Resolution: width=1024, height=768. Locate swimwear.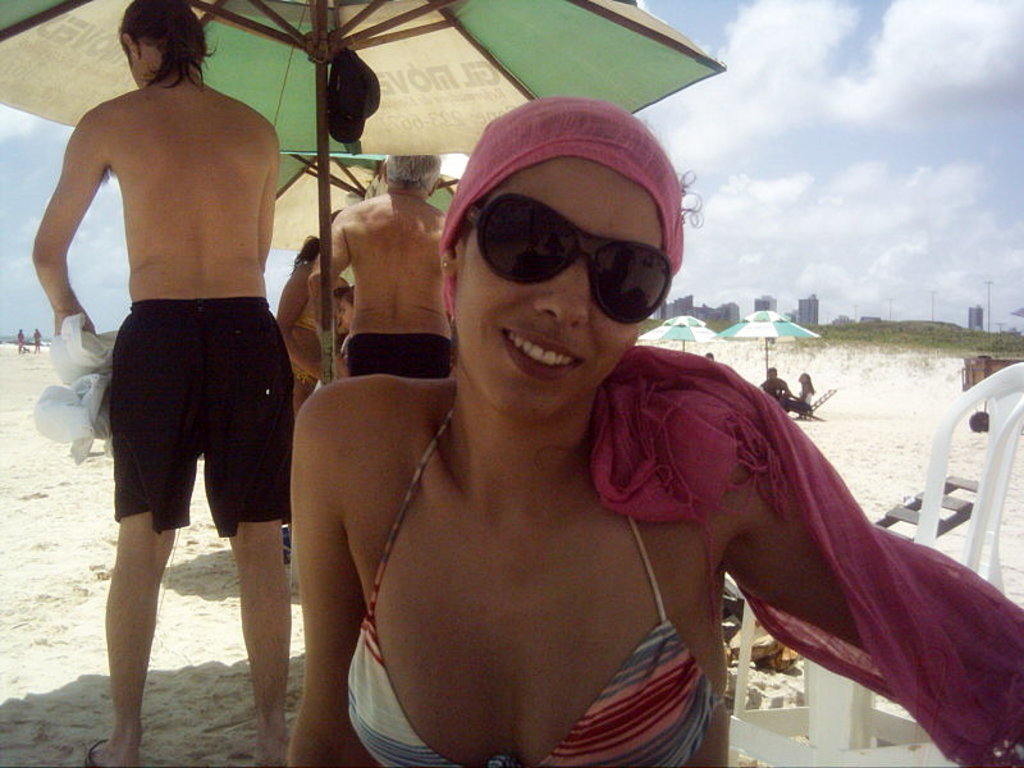
(296, 302, 319, 330).
